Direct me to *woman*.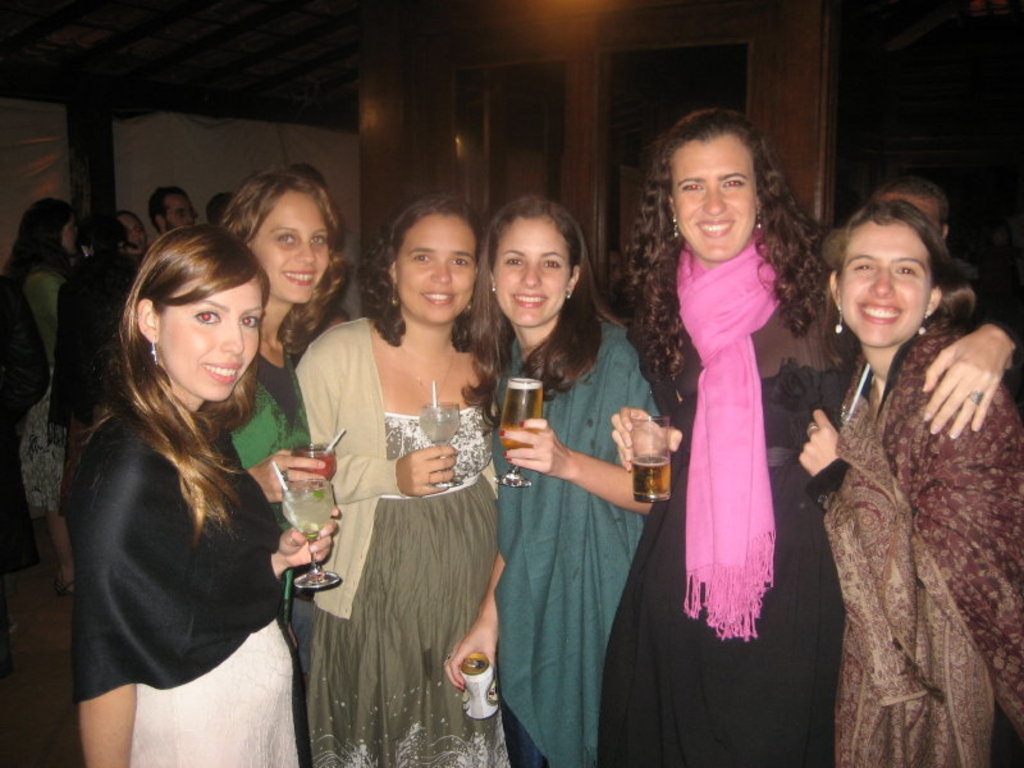
Direction: (x1=611, y1=109, x2=1023, y2=767).
